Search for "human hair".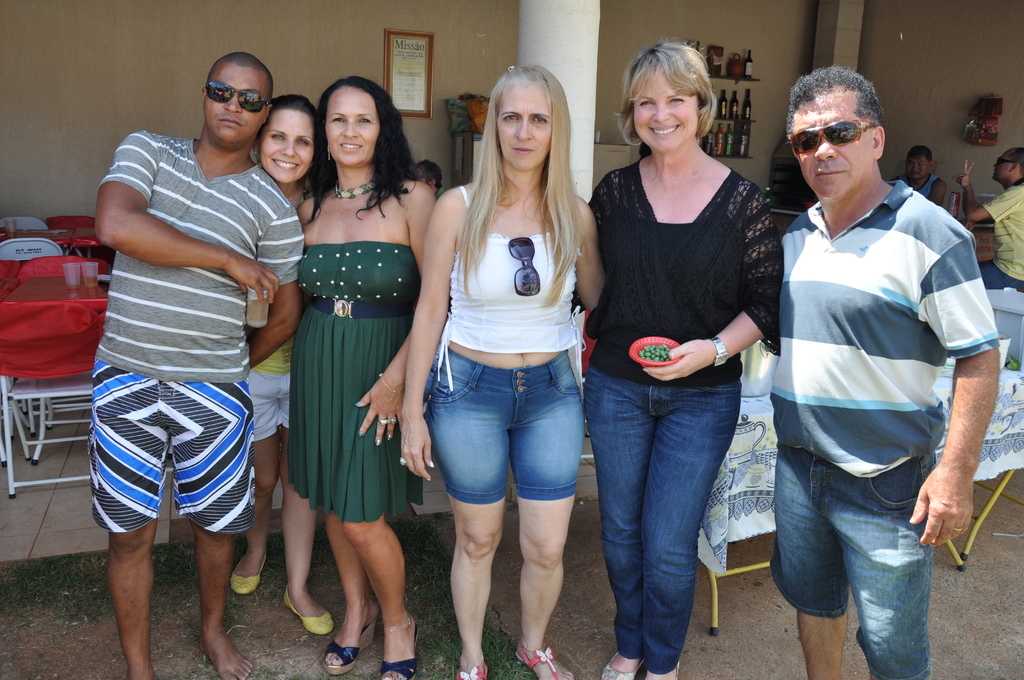
Found at locate(459, 71, 581, 296).
